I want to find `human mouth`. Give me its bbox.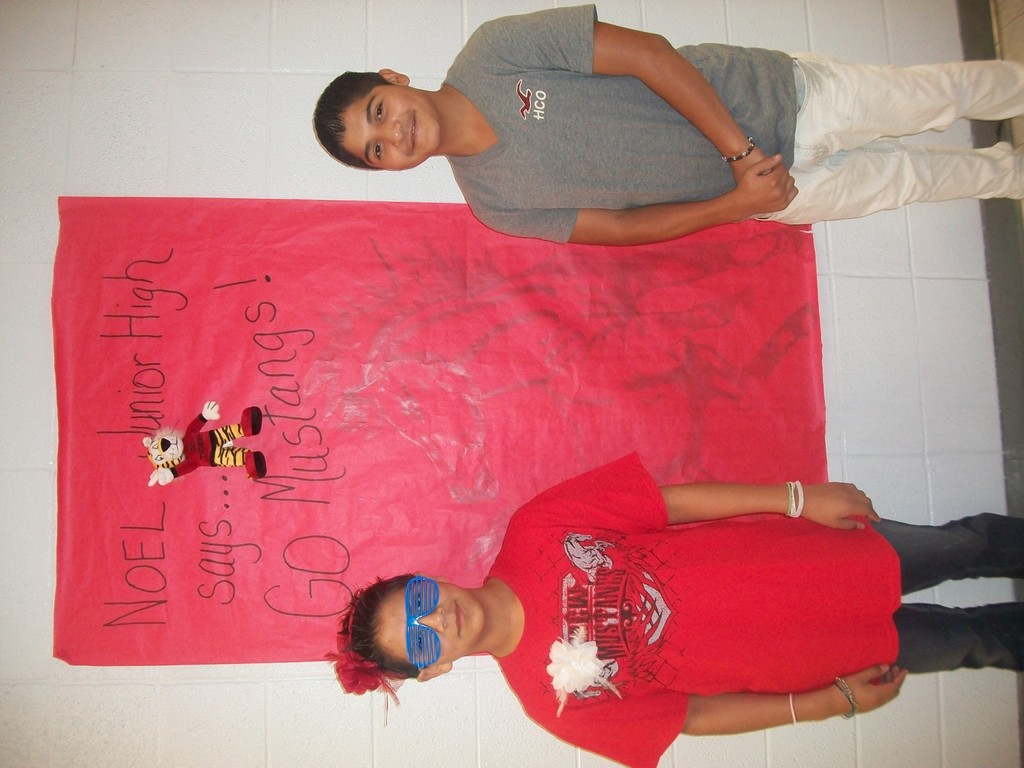
detection(406, 110, 425, 152).
